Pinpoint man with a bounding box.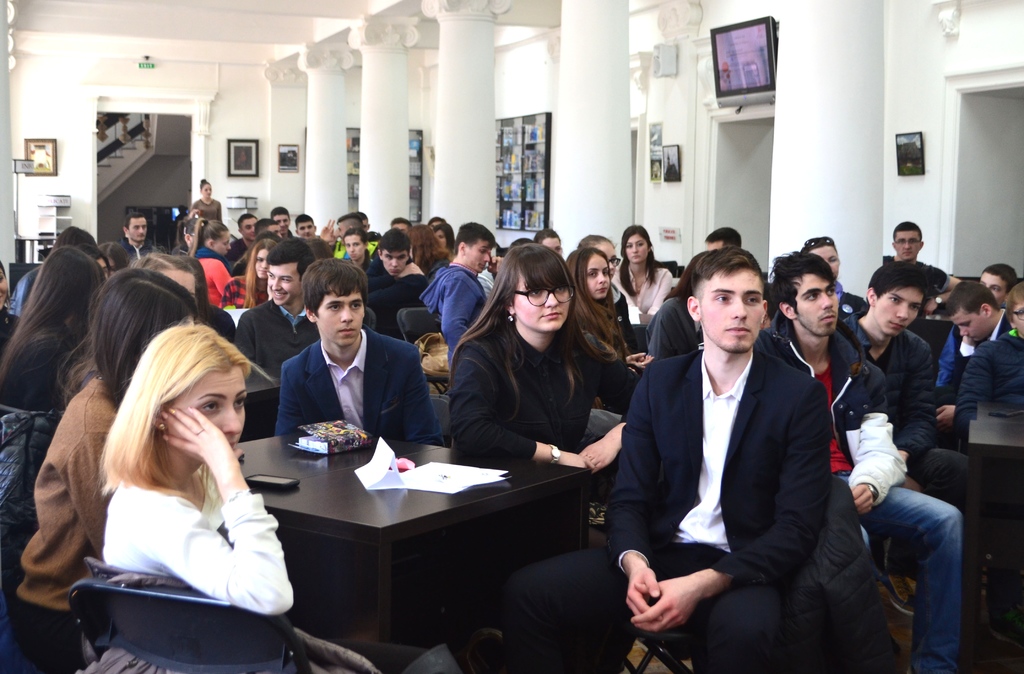
(x1=294, y1=211, x2=315, y2=242).
